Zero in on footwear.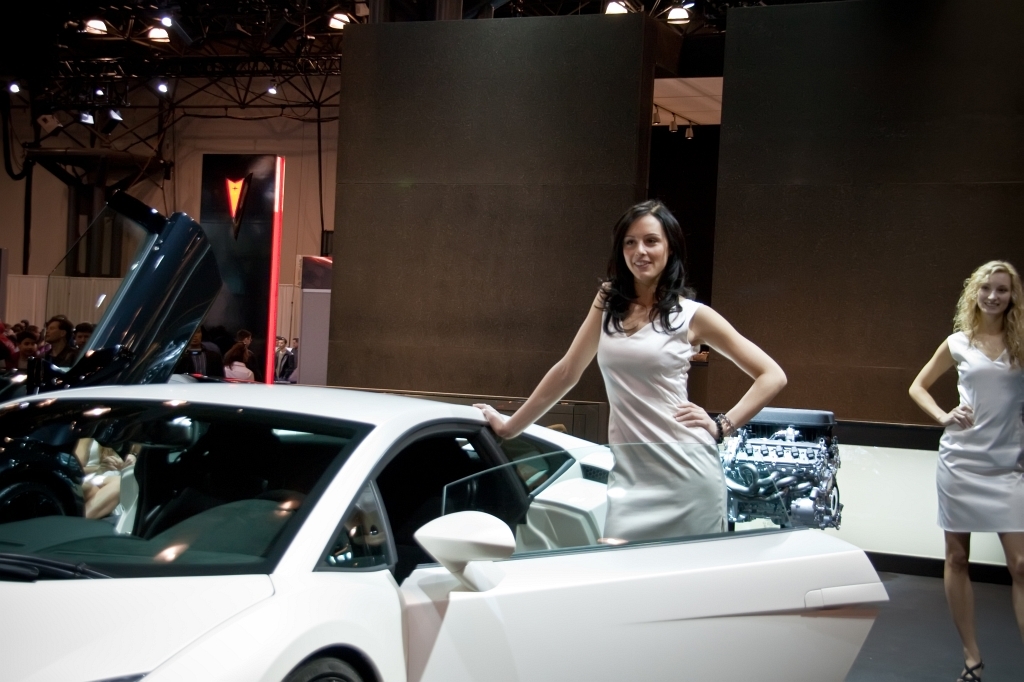
Zeroed in: detection(957, 659, 984, 681).
